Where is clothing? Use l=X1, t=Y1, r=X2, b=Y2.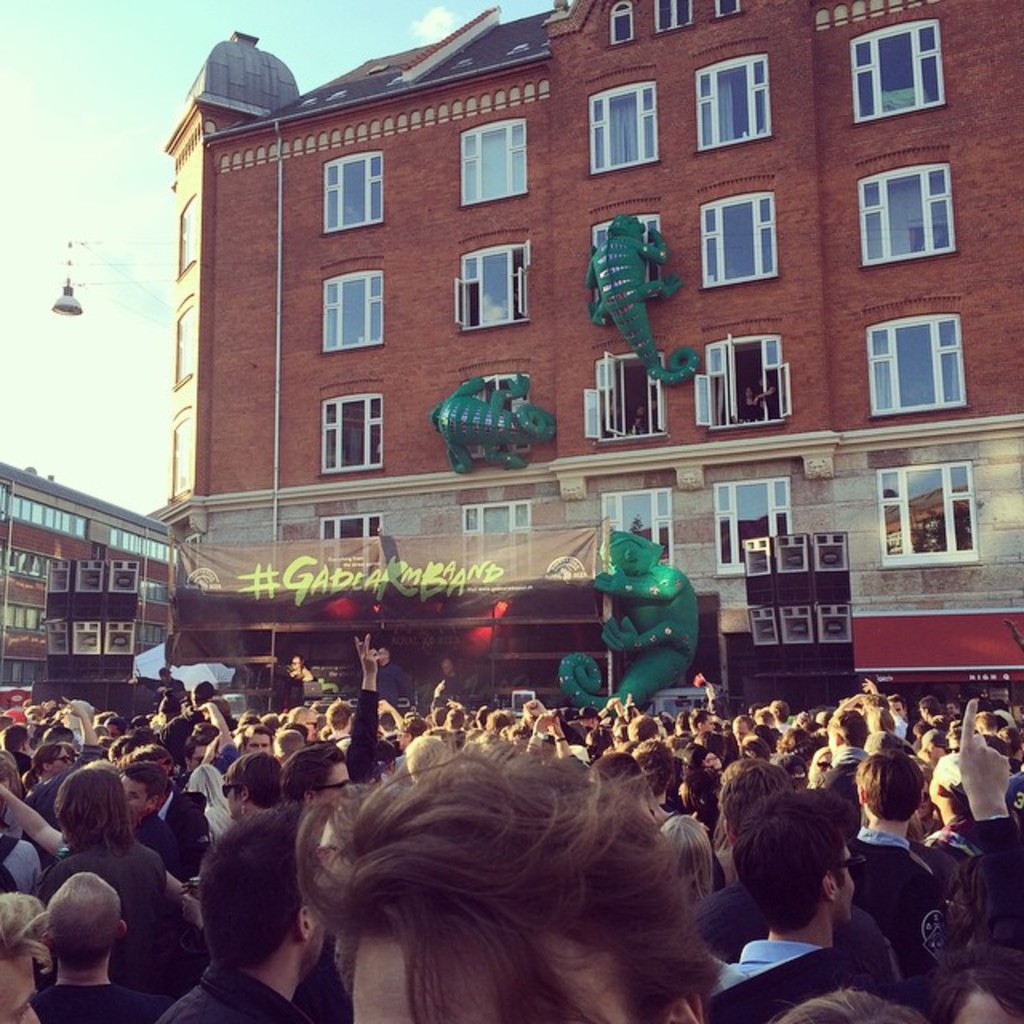
l=846, t=826, r=939, b=978.
